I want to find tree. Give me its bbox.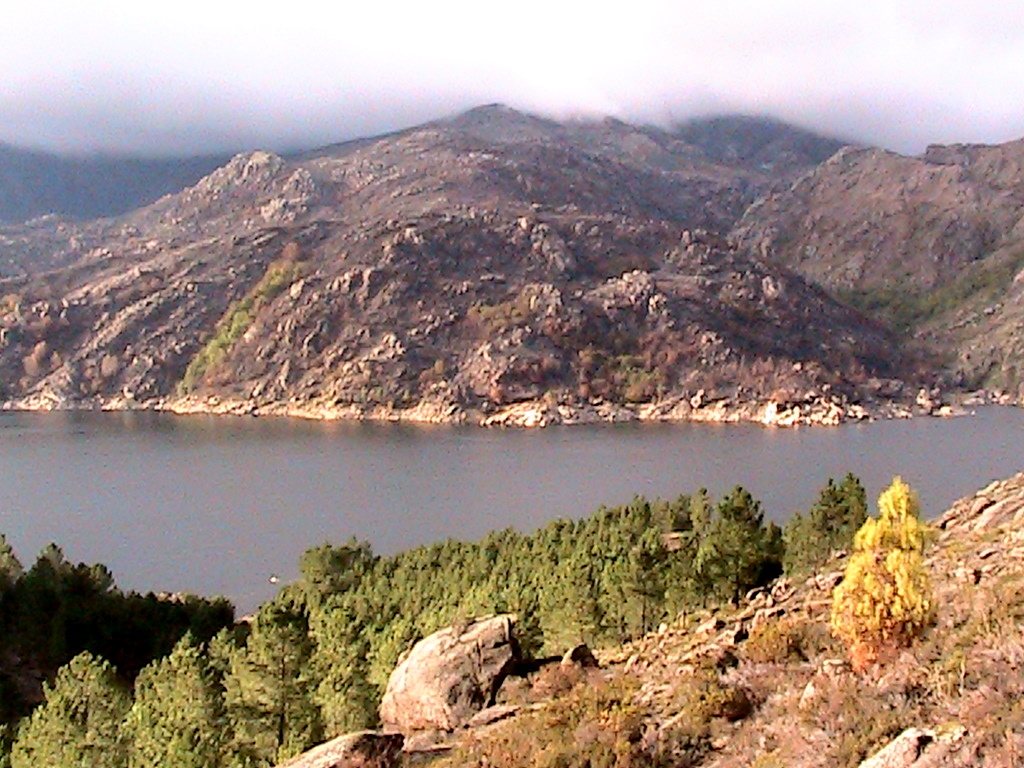
rect(834, 469, 948, 653).
